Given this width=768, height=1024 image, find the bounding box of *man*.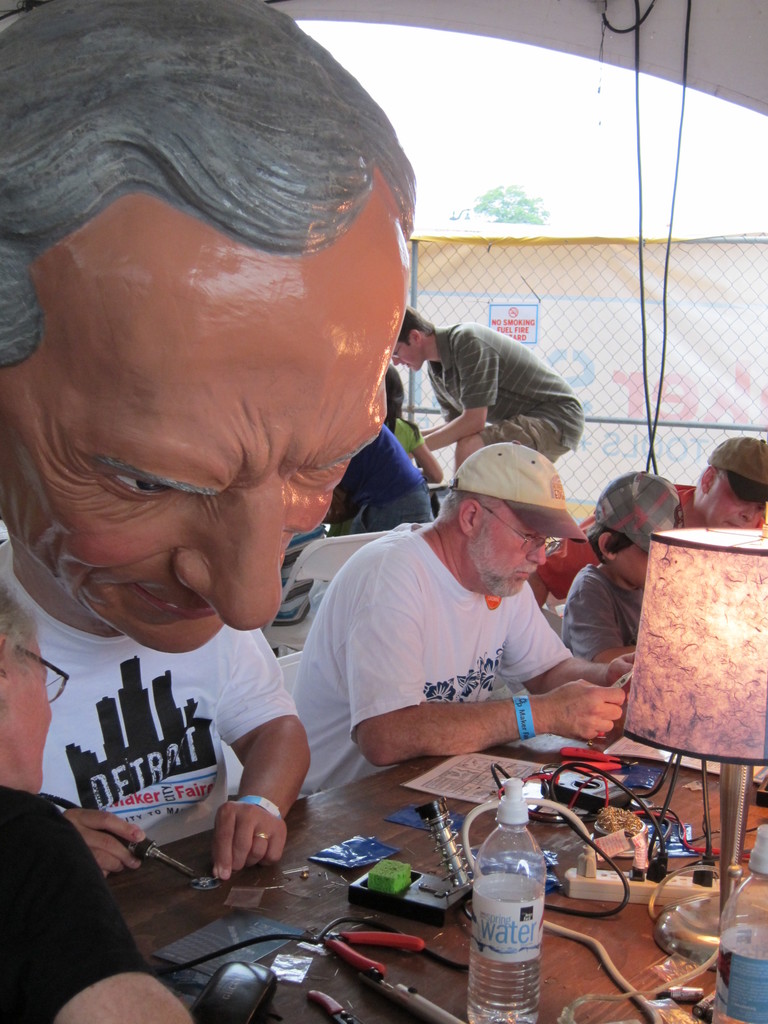
(left=0, top=580, right=189, bottom=1023).
